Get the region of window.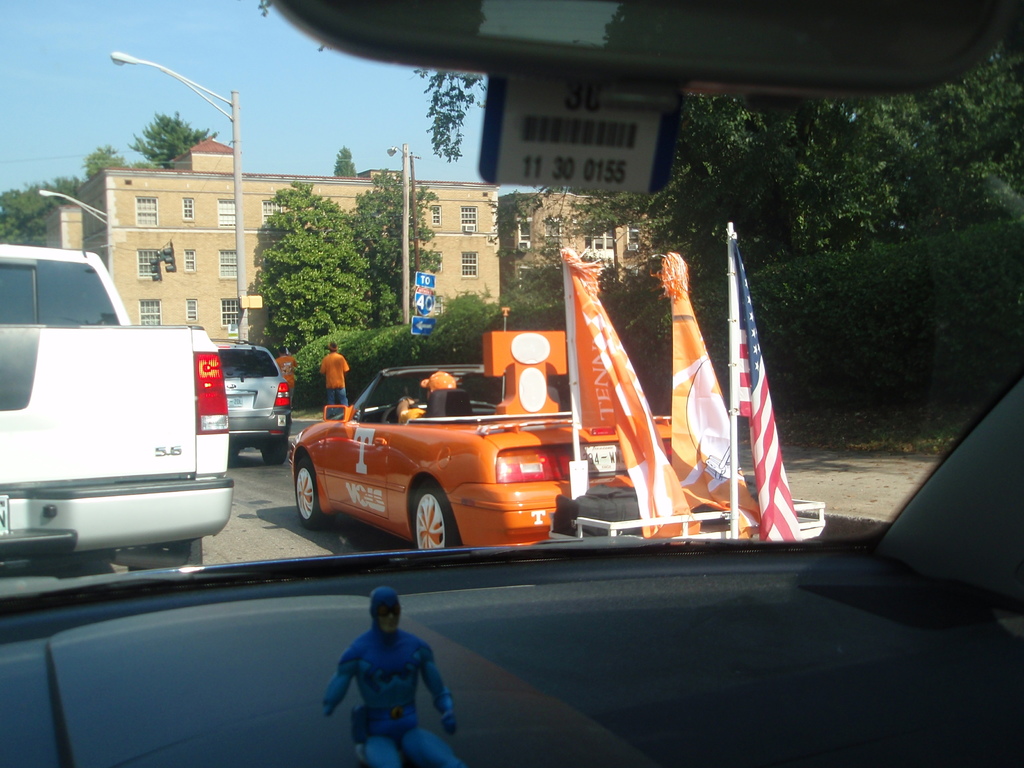
pyautogui.locateOnScreen(178, 197, 195, 220).
